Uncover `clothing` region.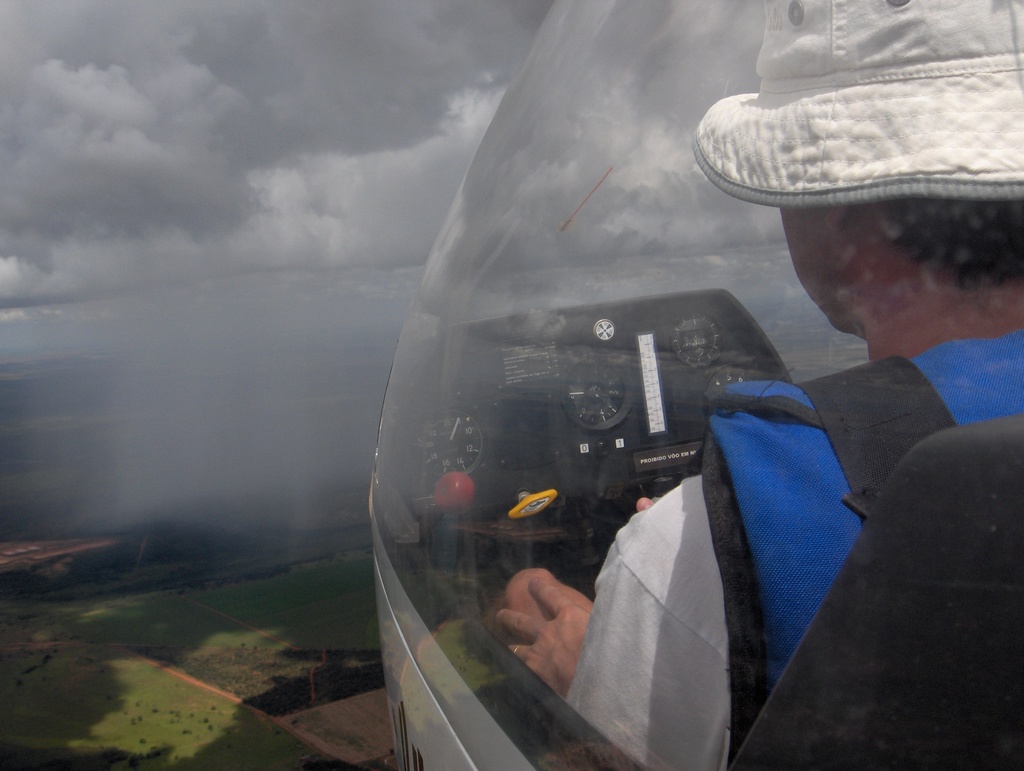
Uncovered: 567:470:731:770.
